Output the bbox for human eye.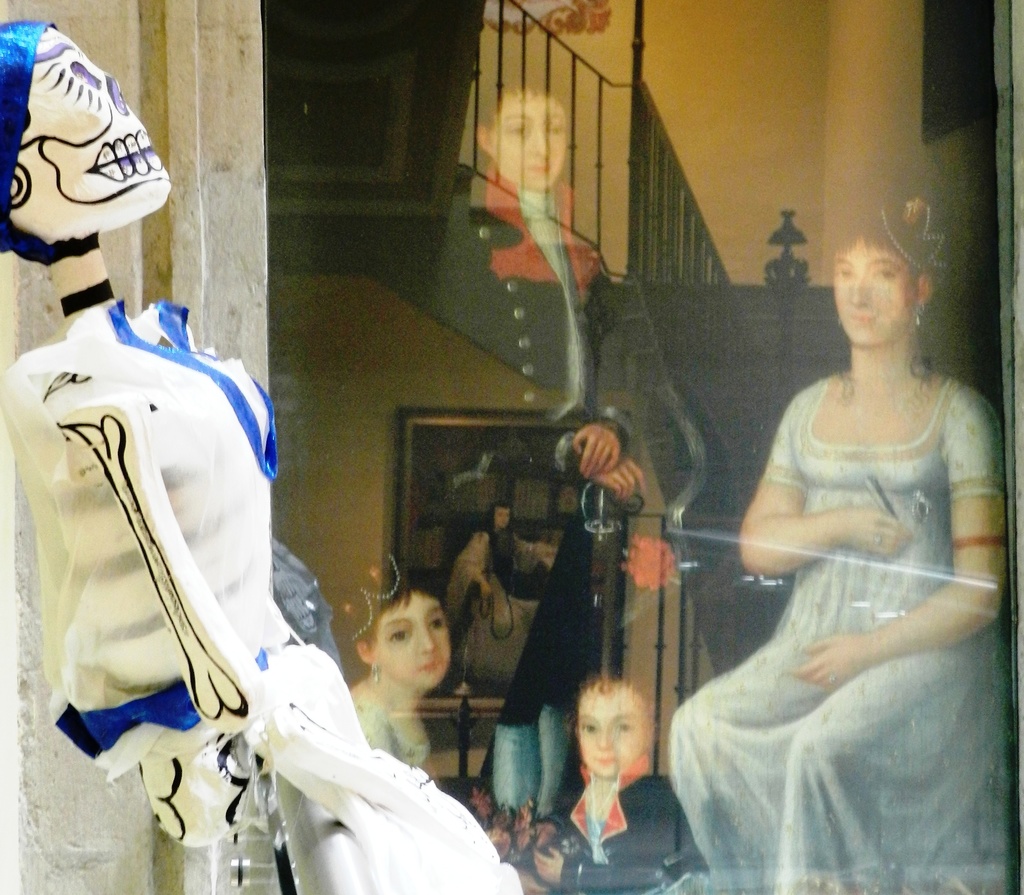
<box>579,719,601,736</box>.
